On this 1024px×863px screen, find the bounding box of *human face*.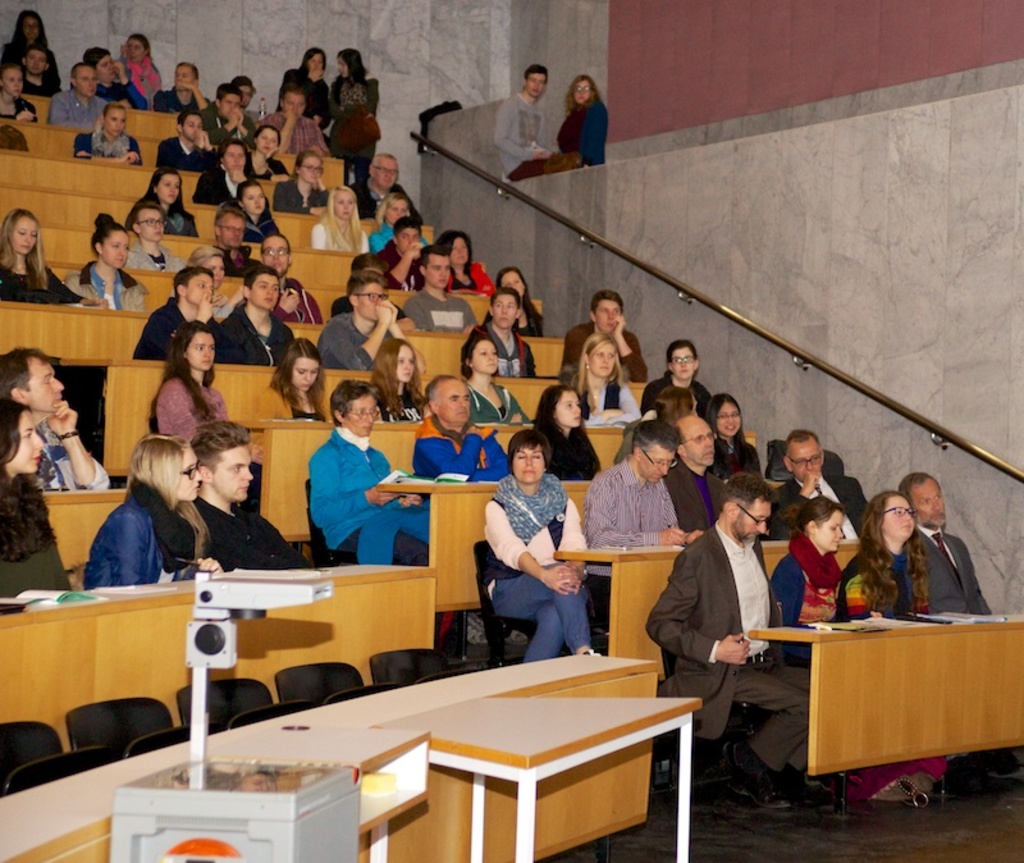
Bounding box: detection(641, 443, 676, 481).
